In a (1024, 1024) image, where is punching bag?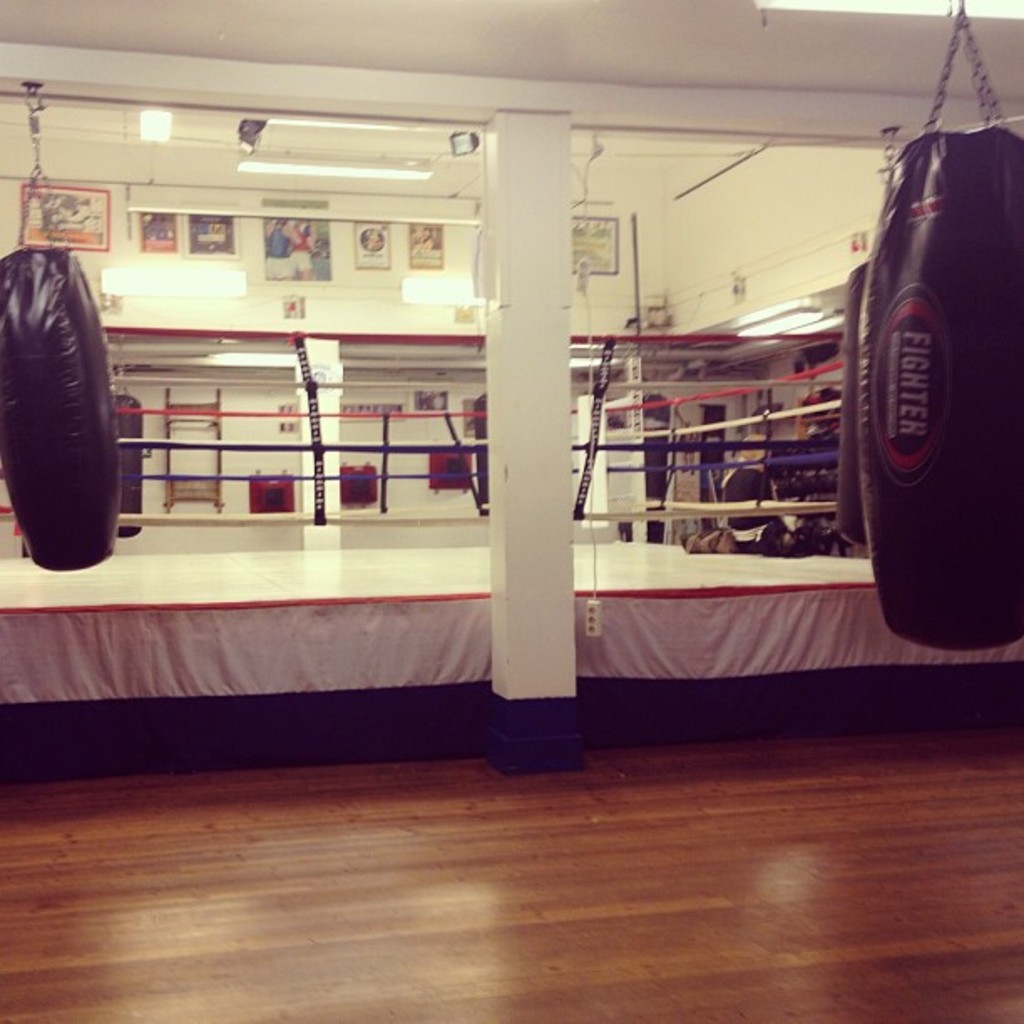
x1=109 y1=383 x2=144 y2=535.
